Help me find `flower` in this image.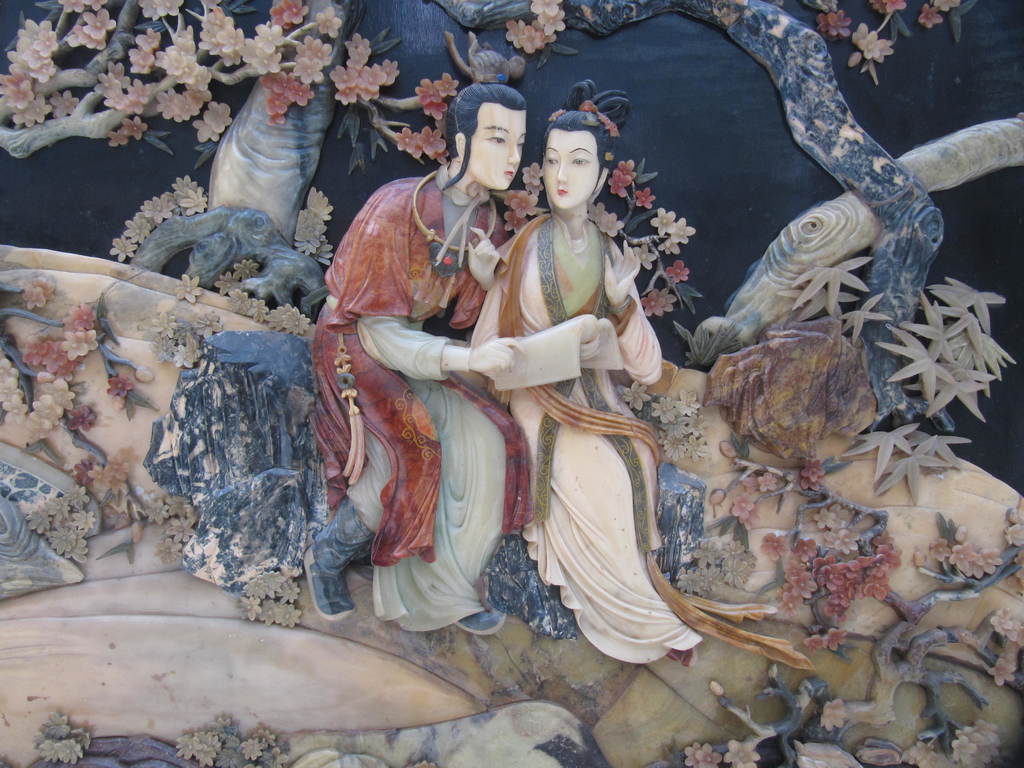
Found it: 23 289 47 310.
